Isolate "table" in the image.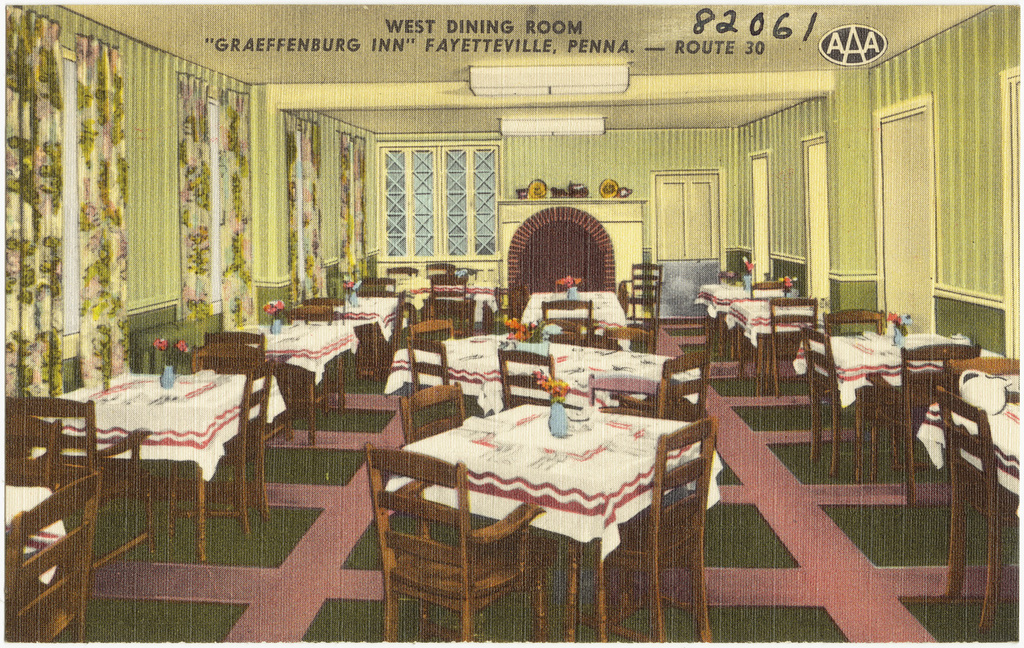
Isolated region: {"left": 248, "top": 319, "right": 356, "bottom": 447}.
